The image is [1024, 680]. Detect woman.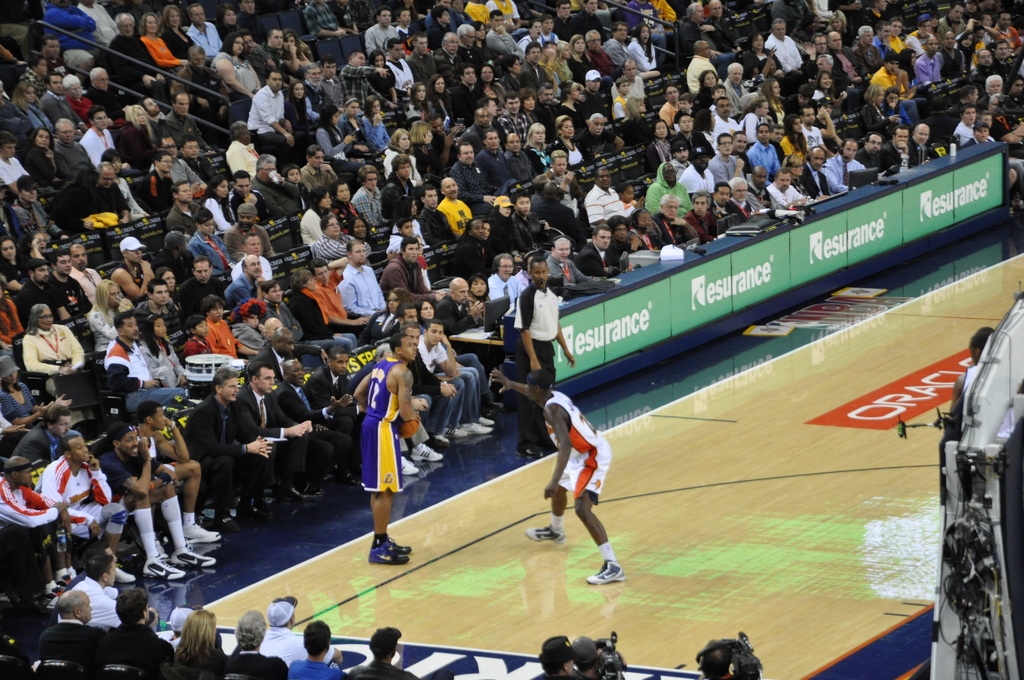
Detection: left=476, top=64, right=506, bottom=115.
